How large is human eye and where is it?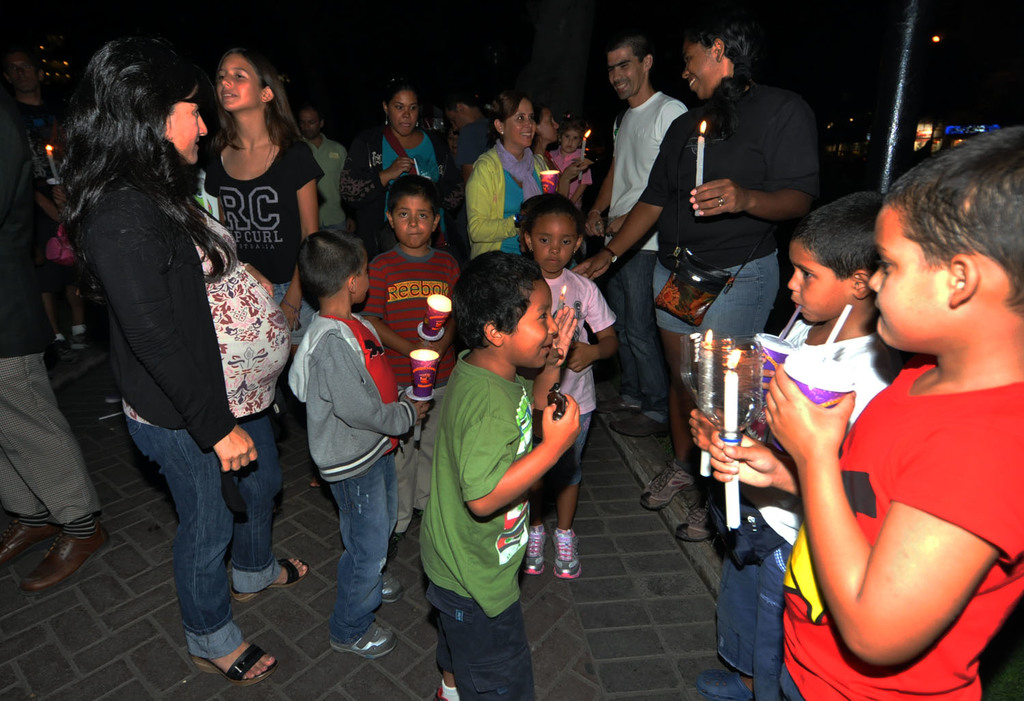
Bounding box: [left=515, top=113, right=524, bottom=125].
